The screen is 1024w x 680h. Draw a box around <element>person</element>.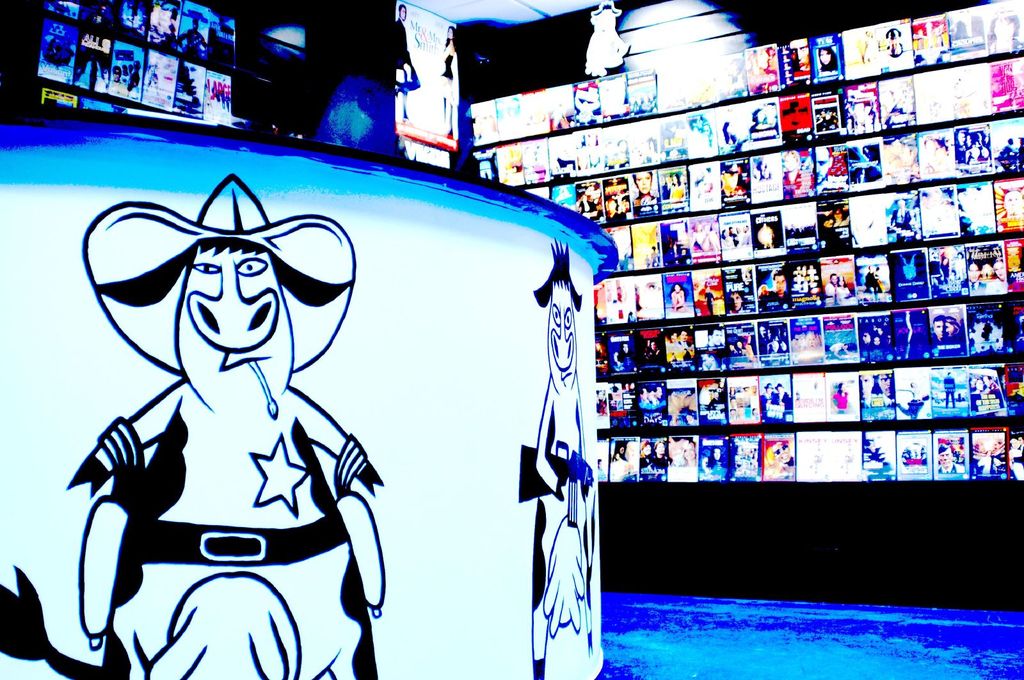
[x1=824, y1=273, x2=838, y2=305].
